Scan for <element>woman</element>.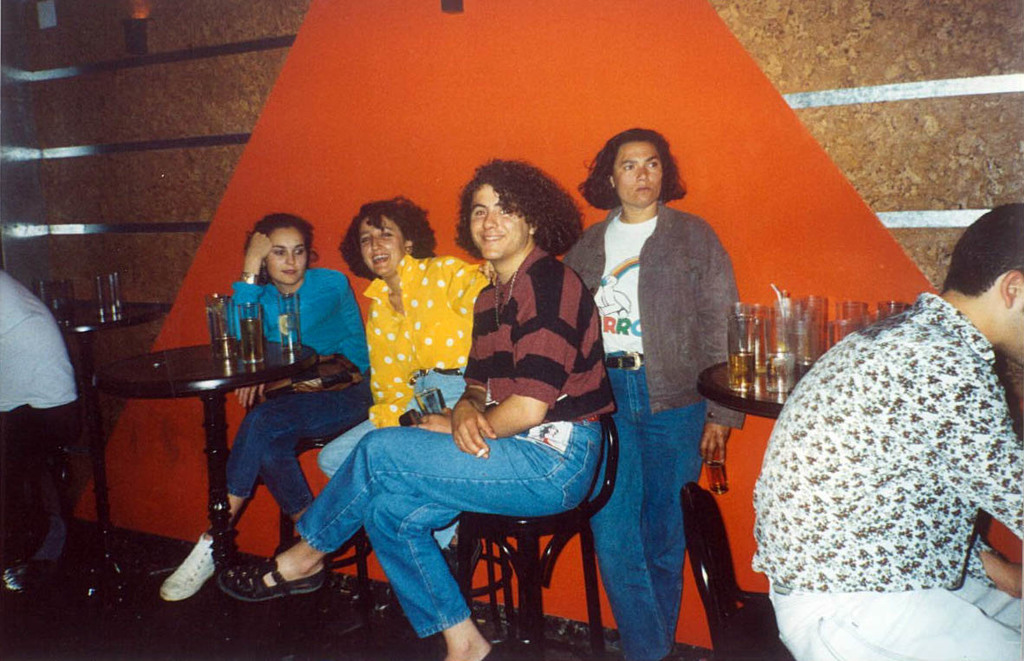
Scan result: [x1=316, y1=187, x2=498, y2=566].
